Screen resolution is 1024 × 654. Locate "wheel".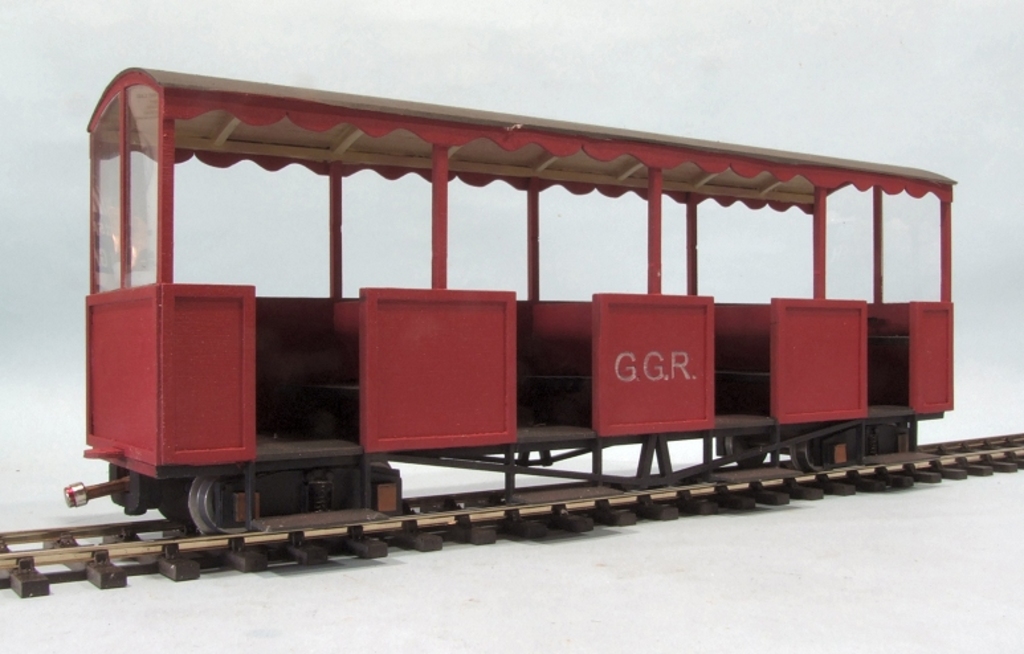
156 483 185 519.
